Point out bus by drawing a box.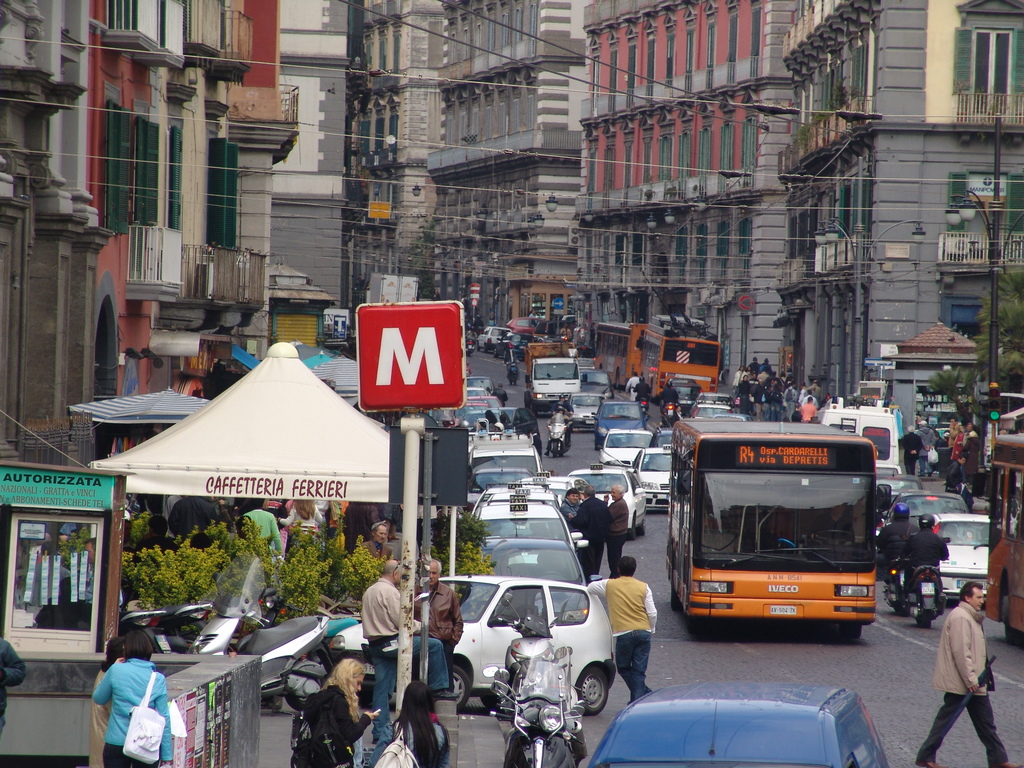
bbox=[664, 415, 888, 627].
